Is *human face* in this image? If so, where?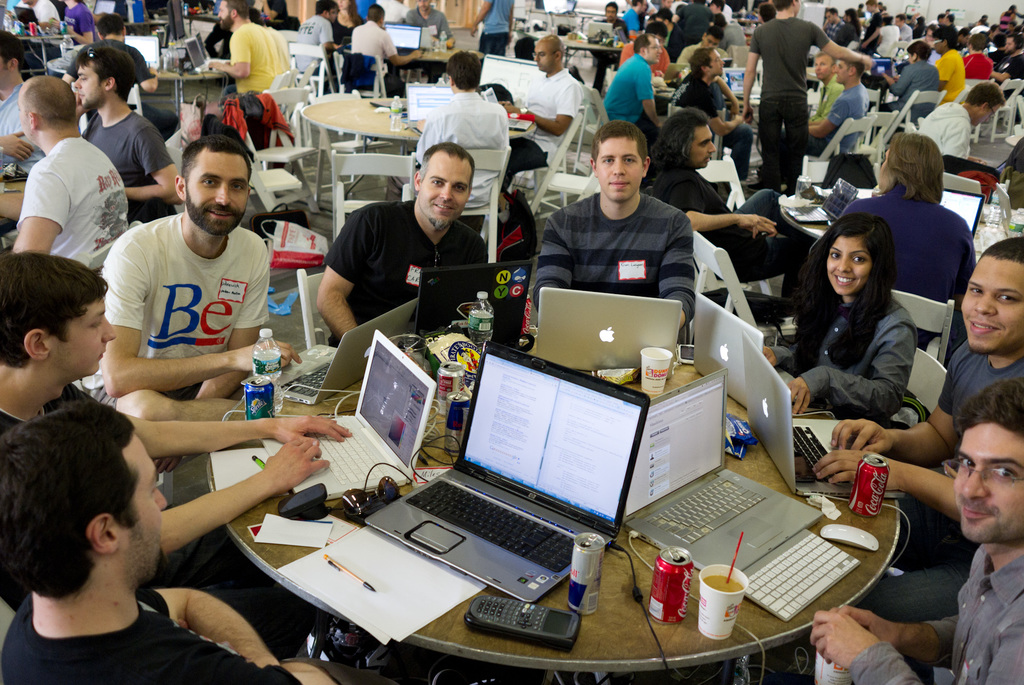
Yes, at <region>692, 123, 717, 166</region>.
